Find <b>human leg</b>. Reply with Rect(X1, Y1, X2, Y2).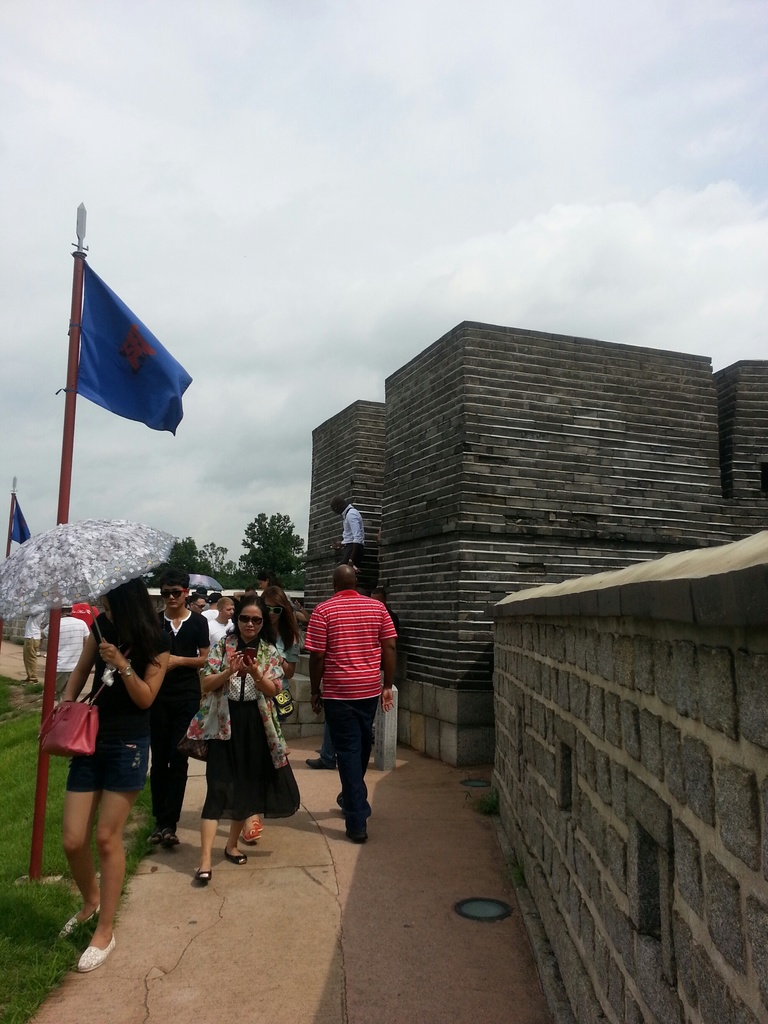
Rect(55, 753, 99, 938).
